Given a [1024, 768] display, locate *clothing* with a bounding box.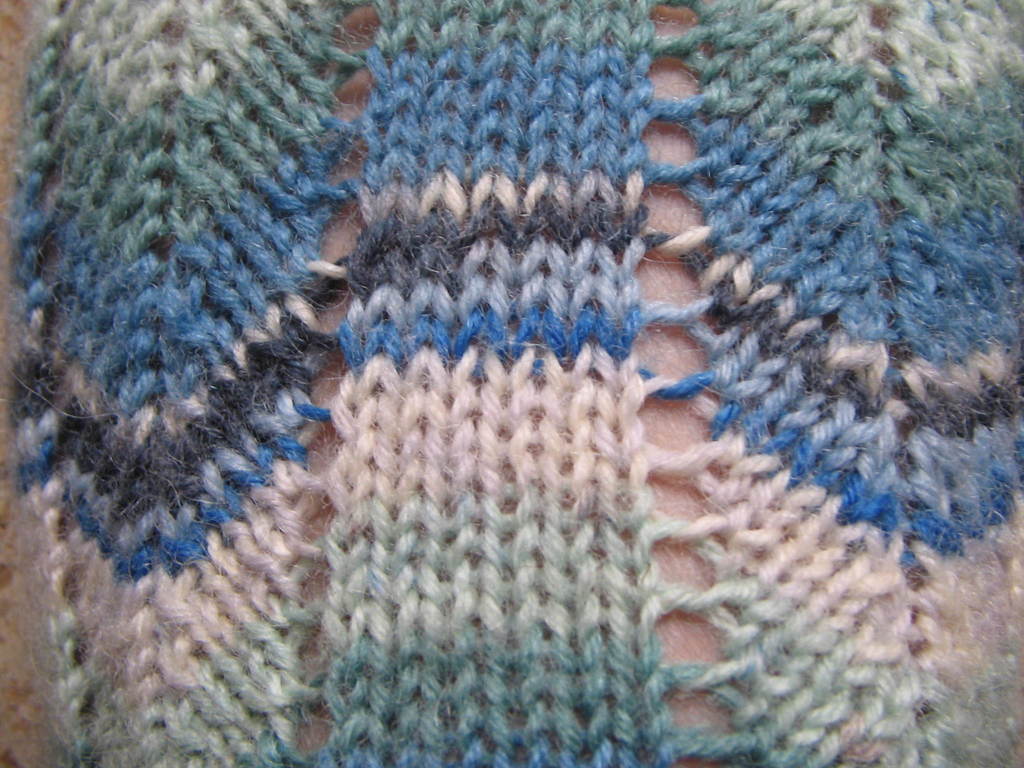
Located: {"left": 0, "top": 0, "right": 1023, "bottom": 767}.
